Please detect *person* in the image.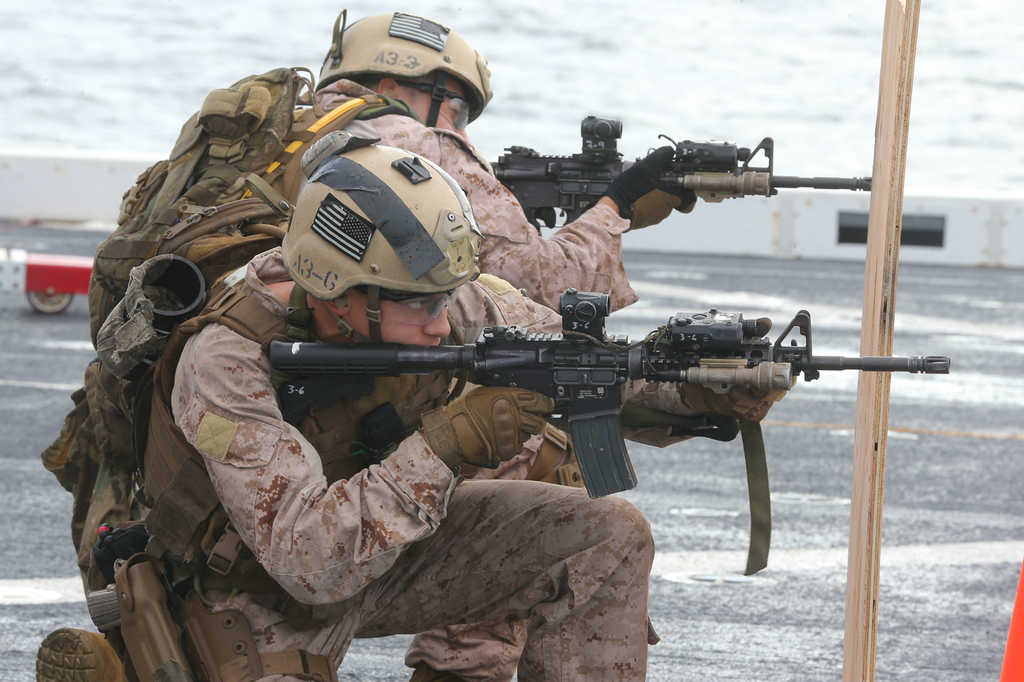
(86, 9, 692, 681).
